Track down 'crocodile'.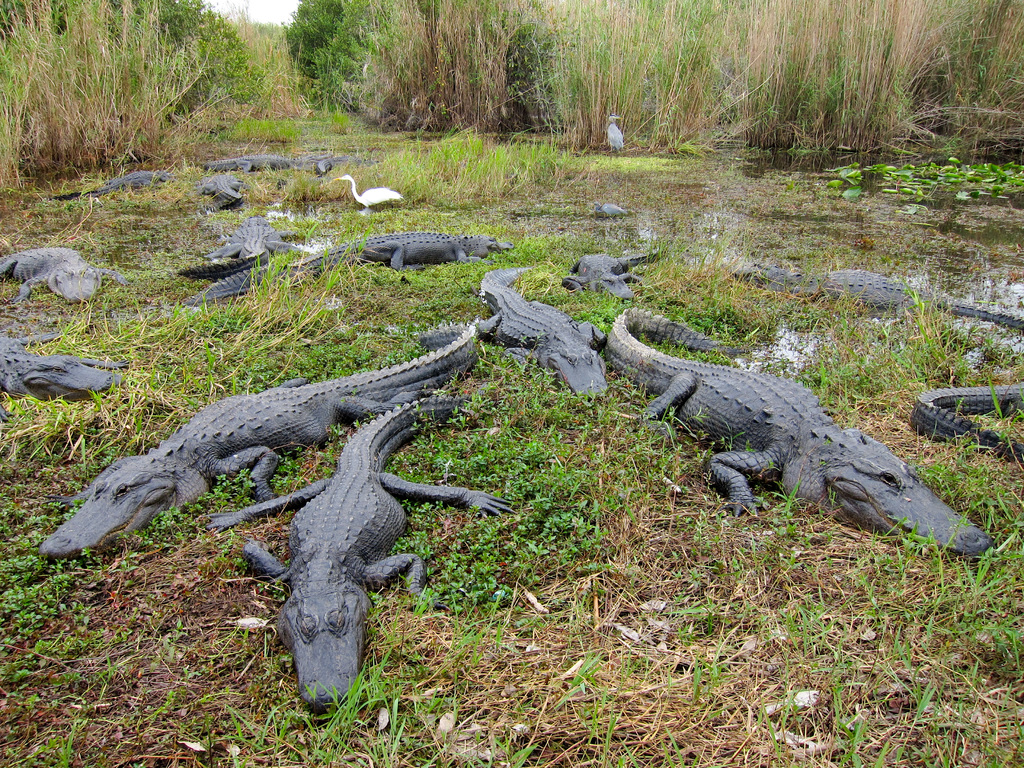
Tracked to 730/262/1023/325.
